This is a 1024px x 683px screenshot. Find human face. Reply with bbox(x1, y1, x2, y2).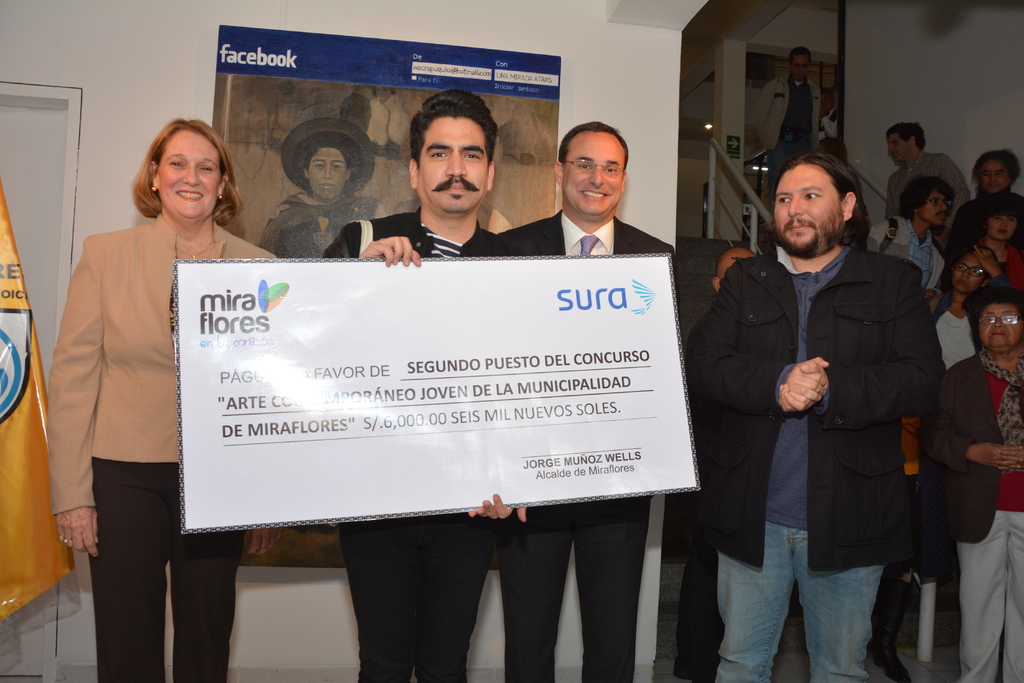
bbox(307, 144, 348, 200).
